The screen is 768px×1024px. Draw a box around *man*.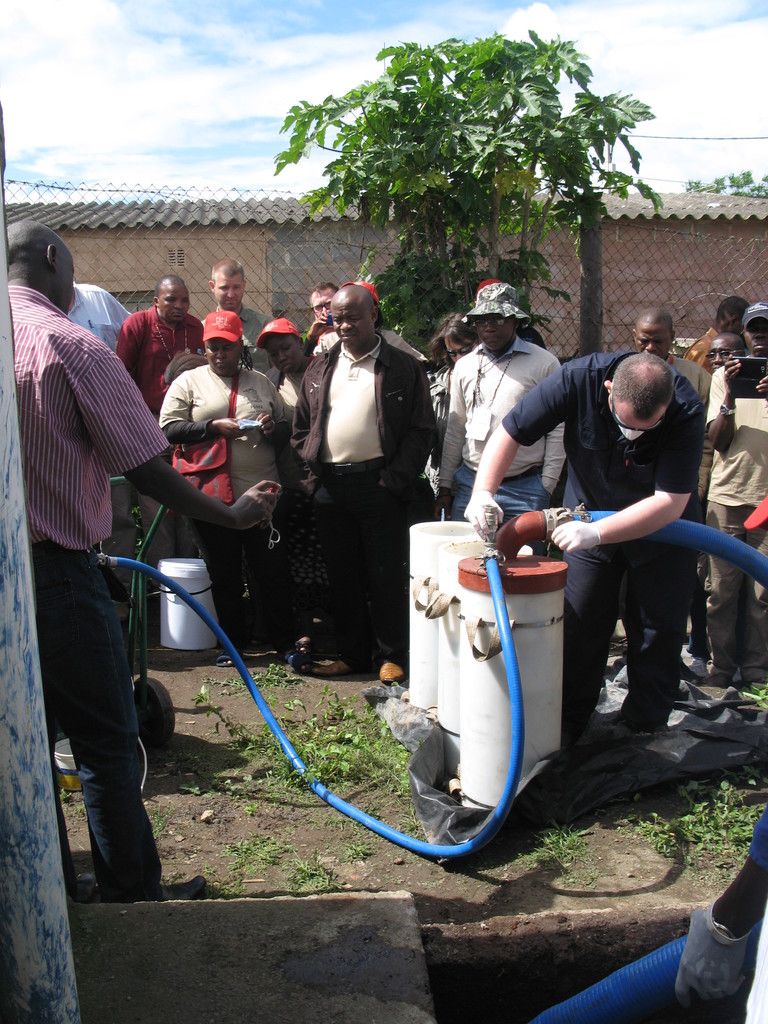
(116, 275, 209, 423).
